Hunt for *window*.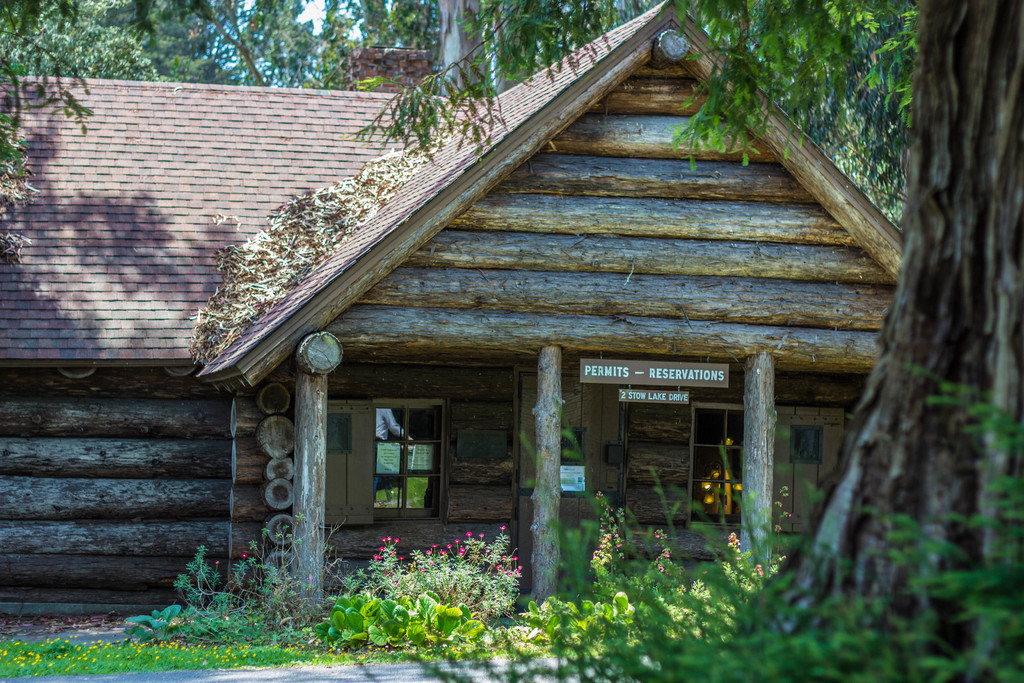
Hunted down at detection(355, 378, 454, 530).
